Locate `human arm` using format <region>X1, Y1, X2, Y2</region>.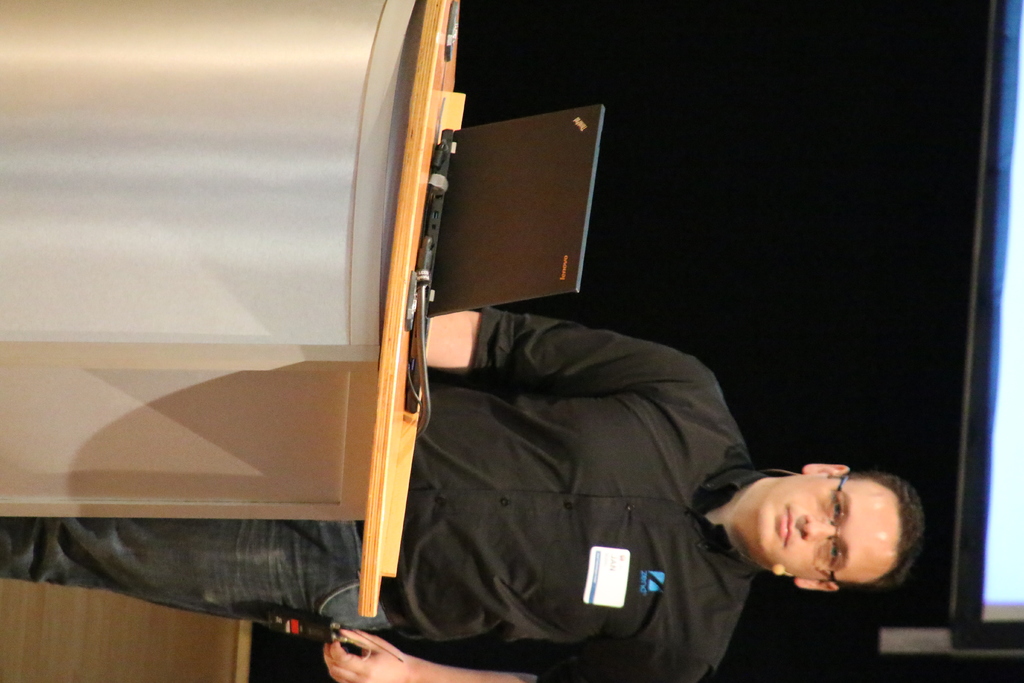
<region>325, 622, 717, 682</region>.
